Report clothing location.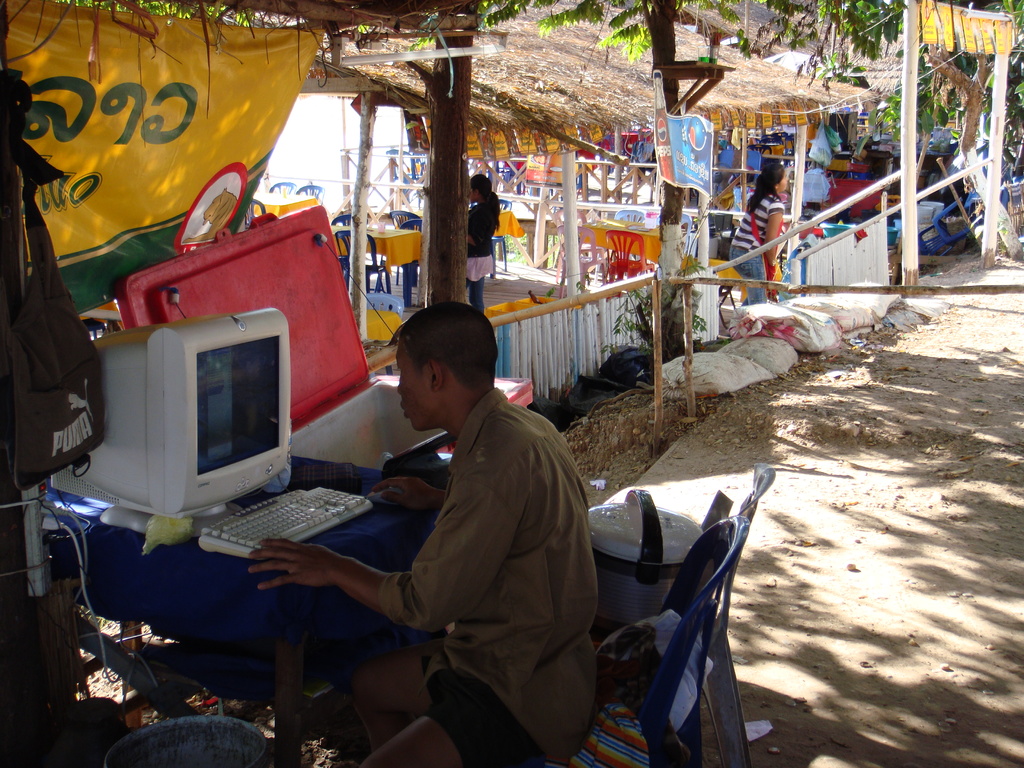
Report: [729, 190, 785, 305].
